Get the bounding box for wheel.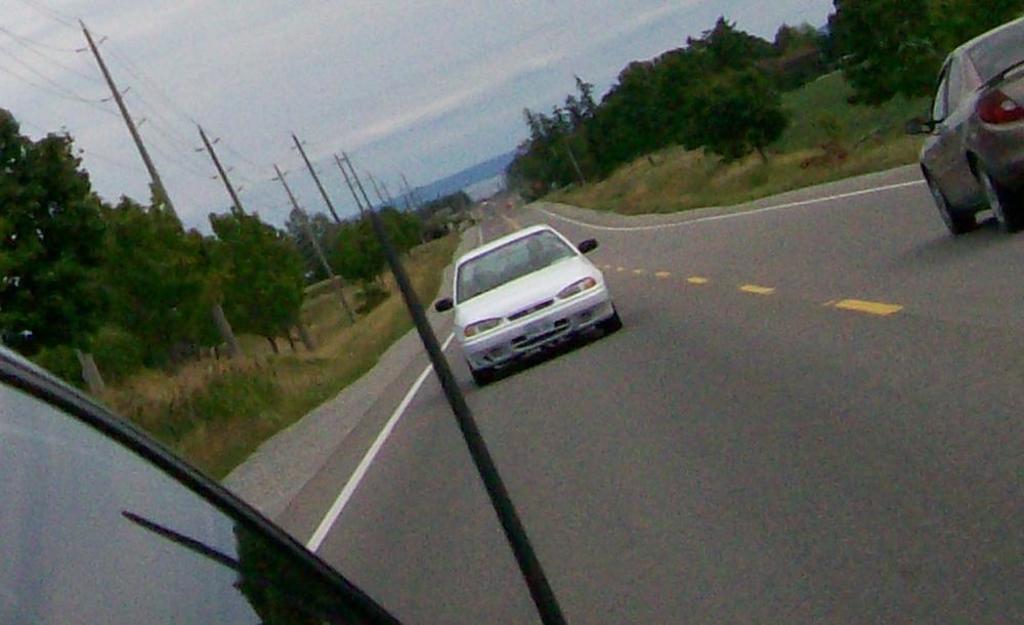
929/176/967/236.
